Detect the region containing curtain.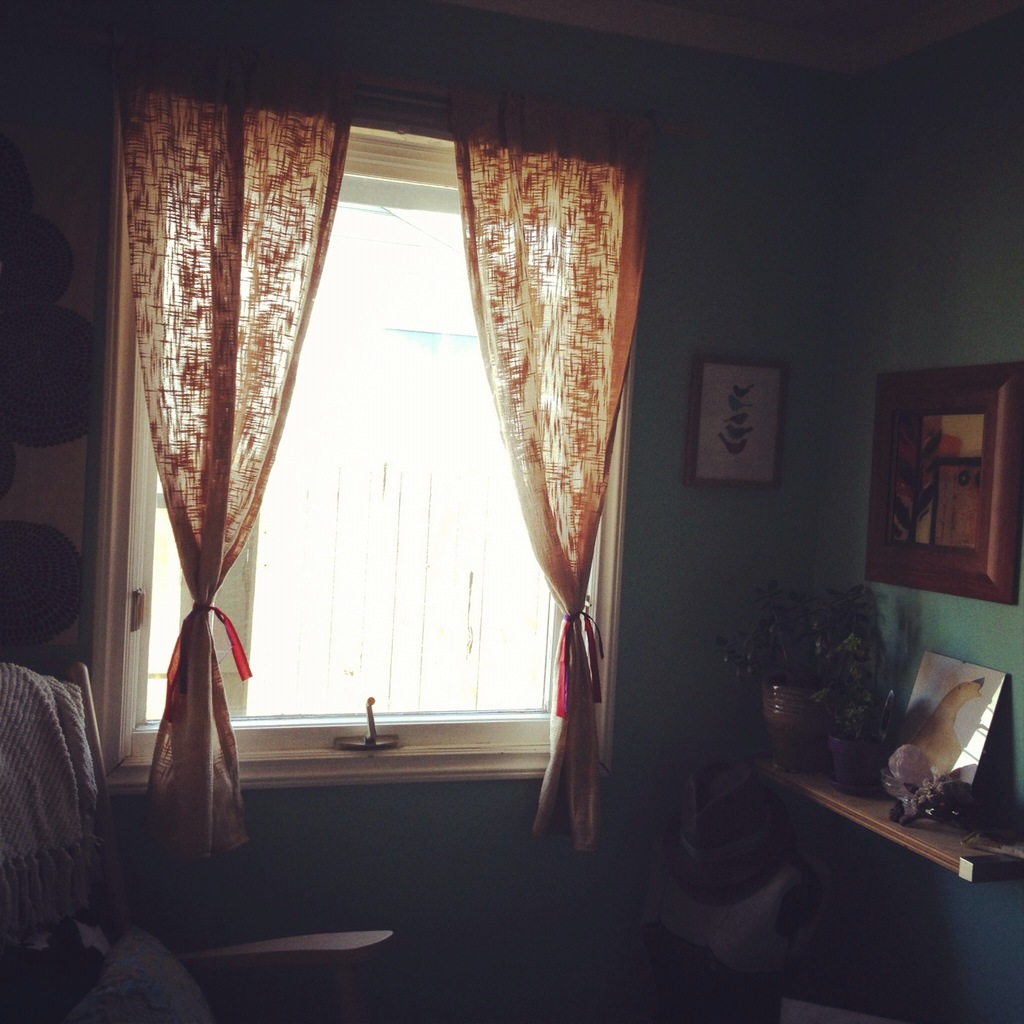
(x1=129, y1=89, x2=346, y2=890).
